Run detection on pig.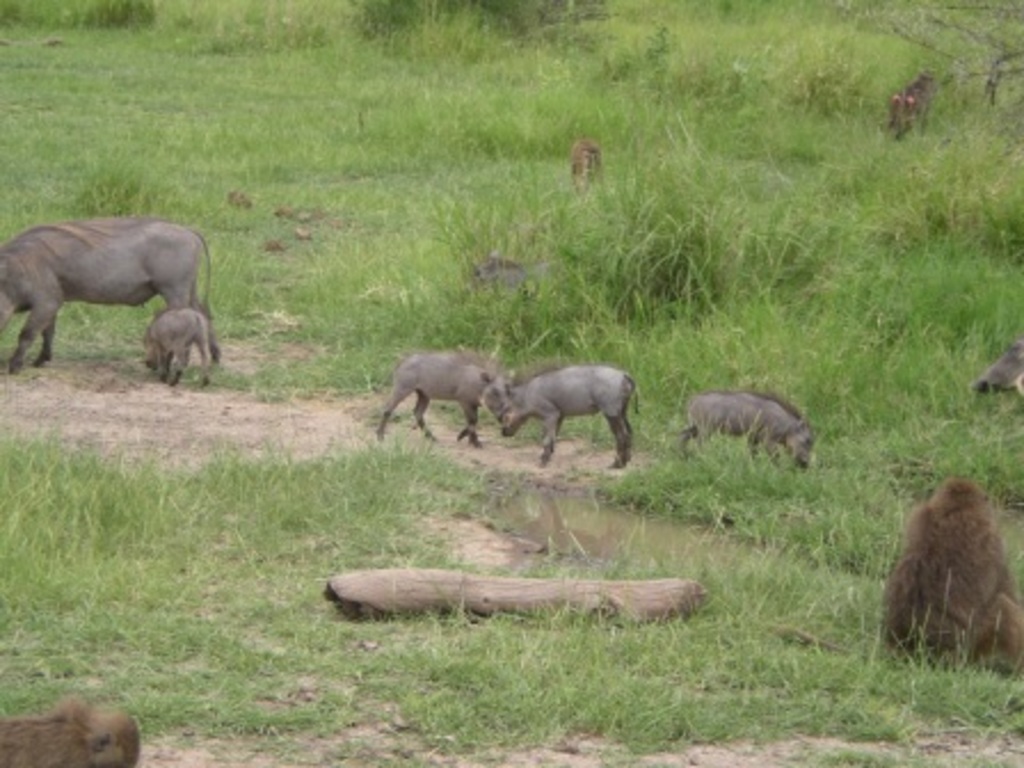
Result: x1=142 y1=309 x2=210 y2=389.
